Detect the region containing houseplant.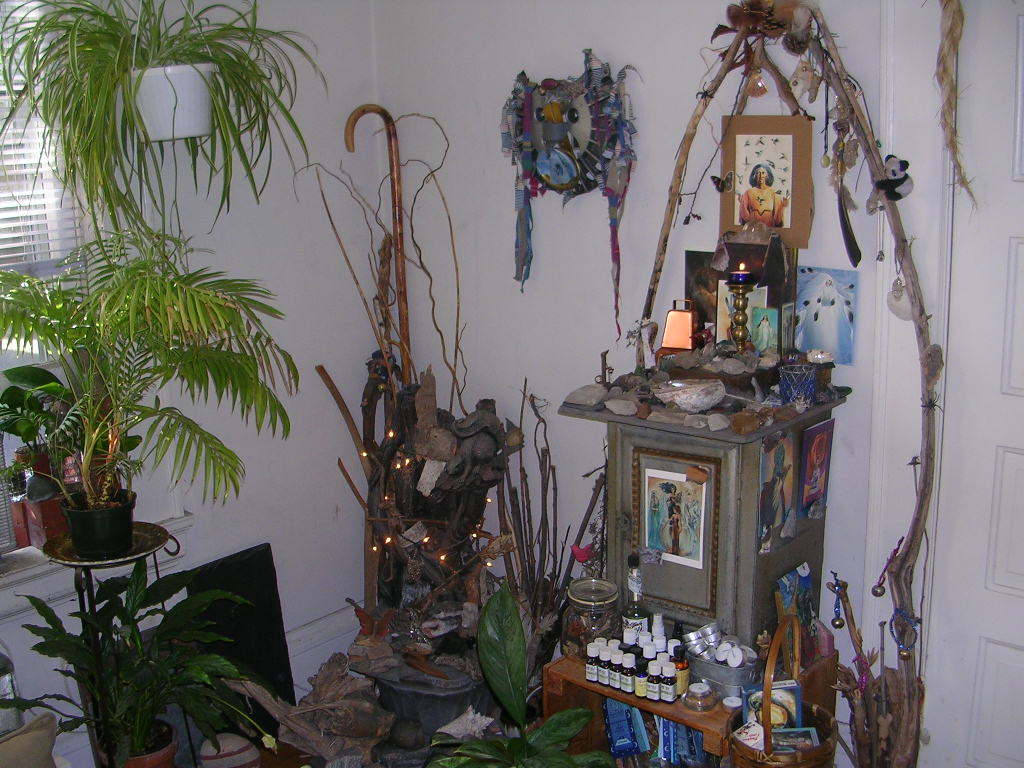
x1=0, y1=546, x2=261, y2=767.
